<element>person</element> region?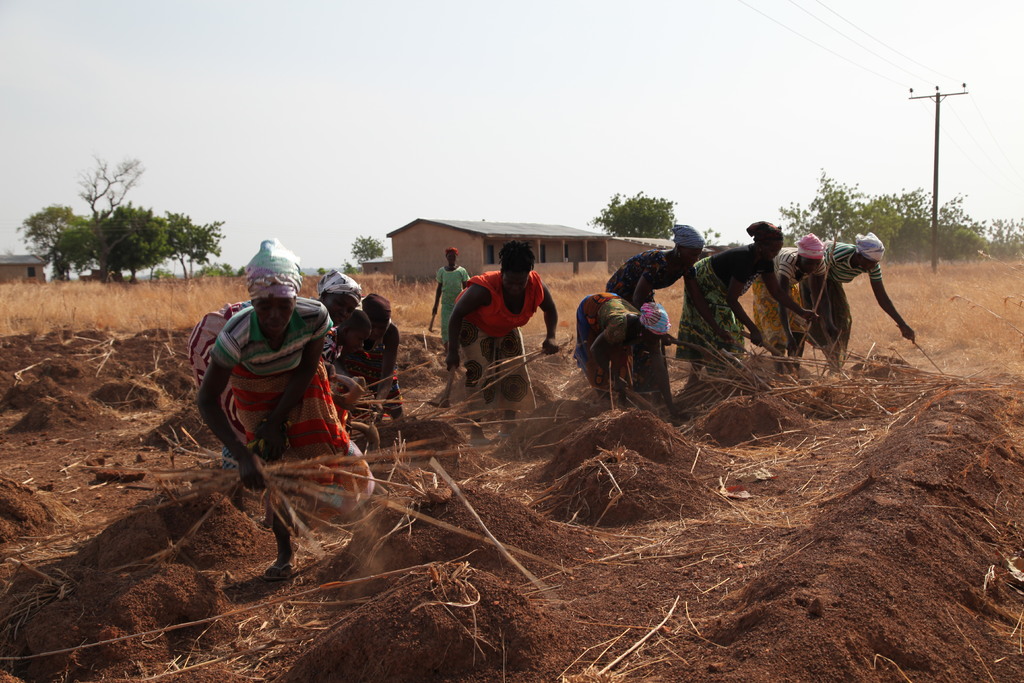
{"x1": 678, "y1": 217, "x2": 814, "y2": 375}
